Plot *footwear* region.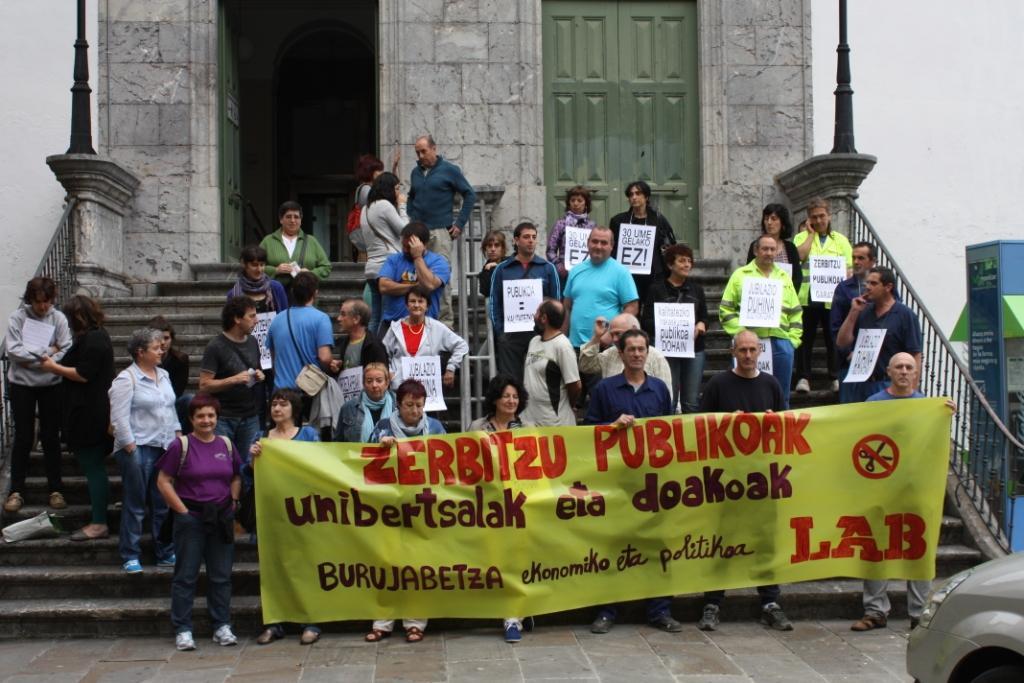
Plotted at (left=3, top=491, right=22, bottom=510).
